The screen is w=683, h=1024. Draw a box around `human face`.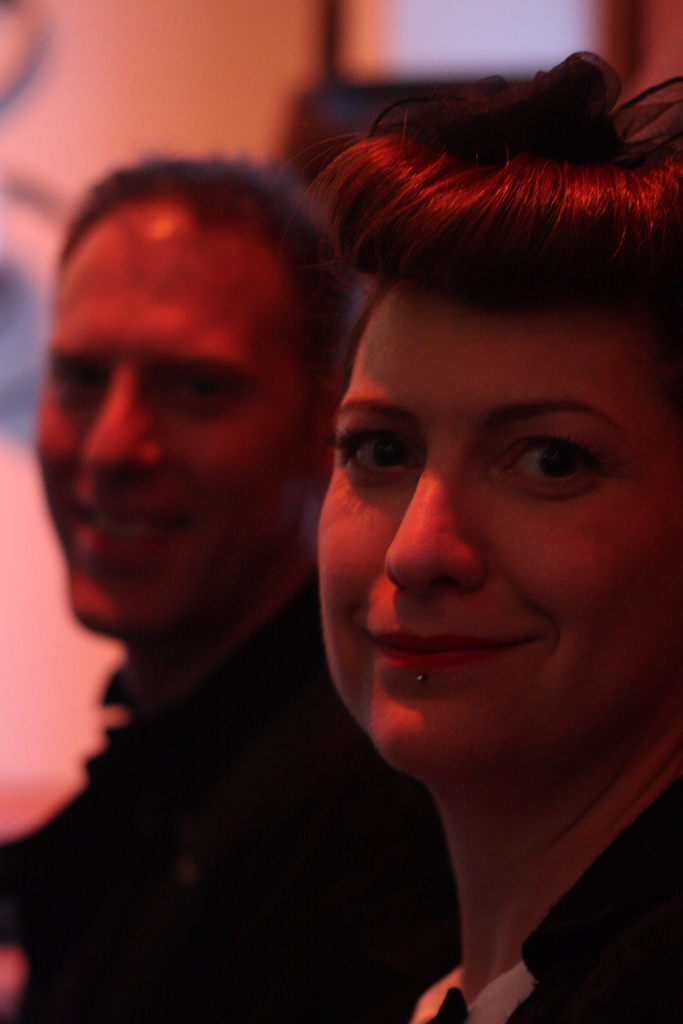
l=33, t=197, r=317, b=643.
